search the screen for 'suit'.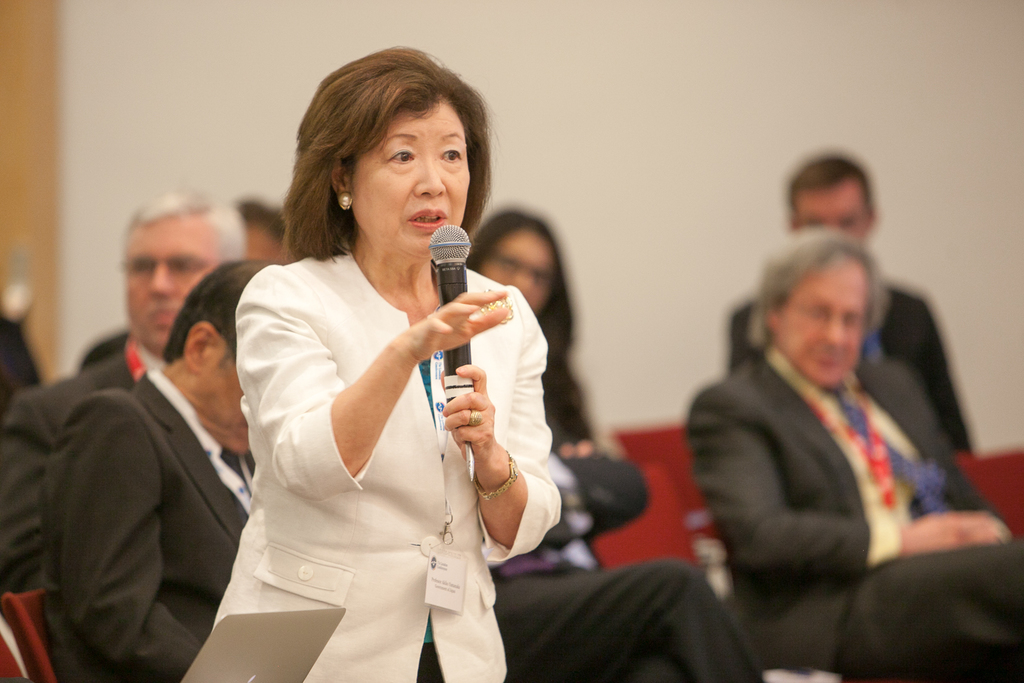
Found at 0, 332, 170, 604.
